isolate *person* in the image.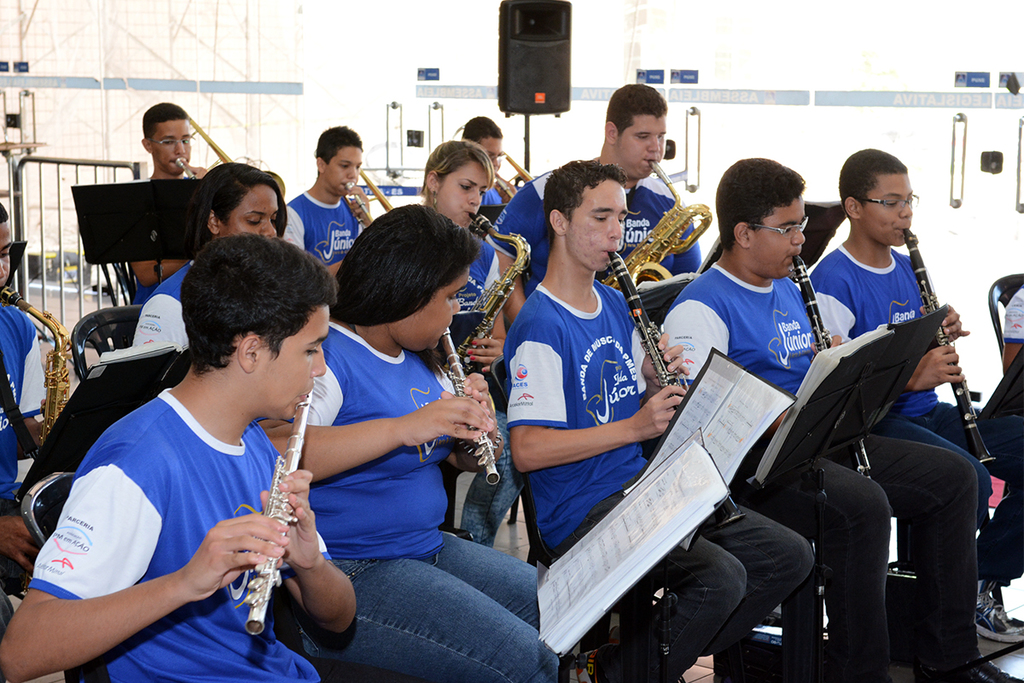
Isolated region: crop(259, 200, 556, 682).
